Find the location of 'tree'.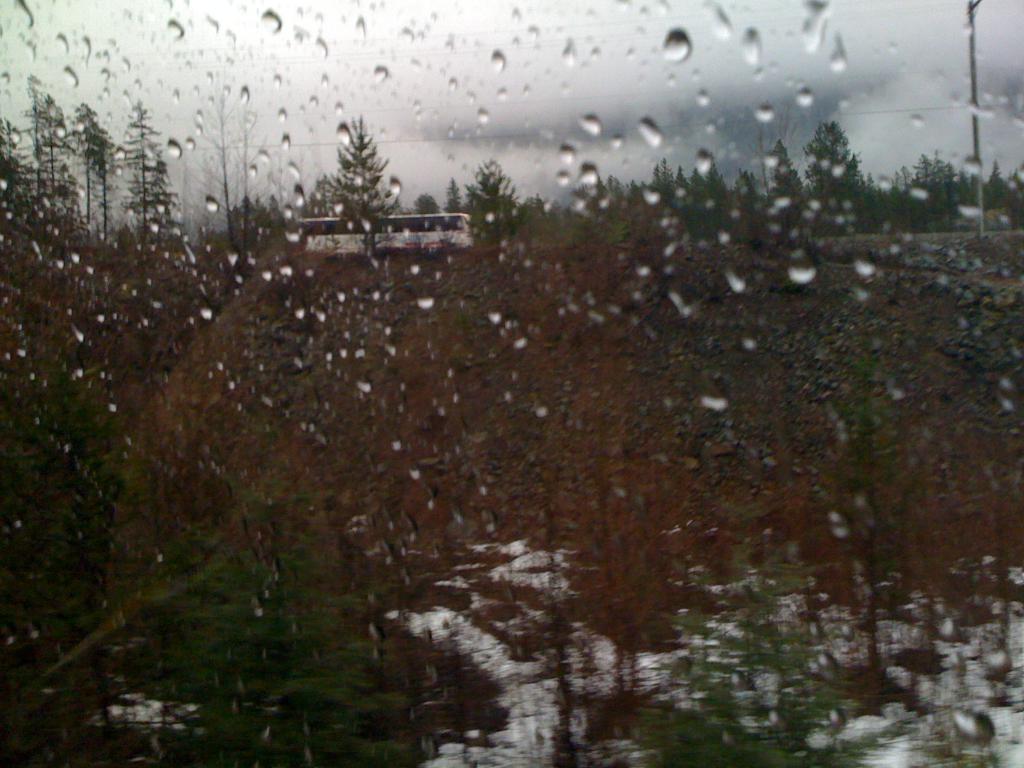
Location: 123,98,175,255.
